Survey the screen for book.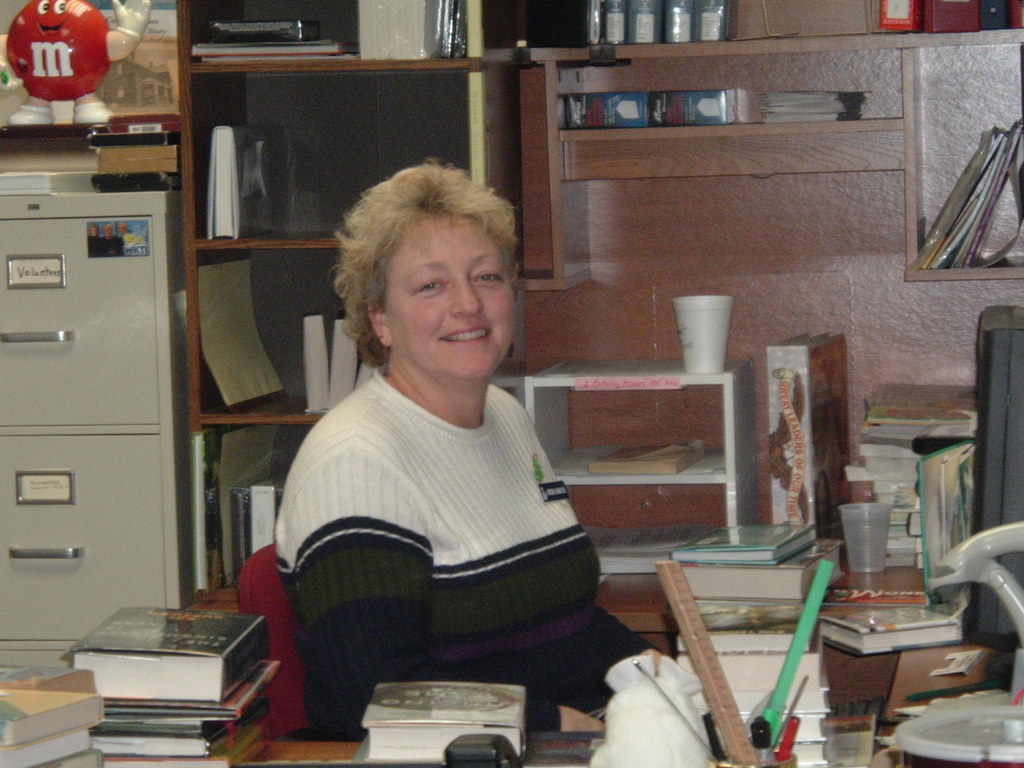
Survey found: locate(328, 316, 360, 406).
